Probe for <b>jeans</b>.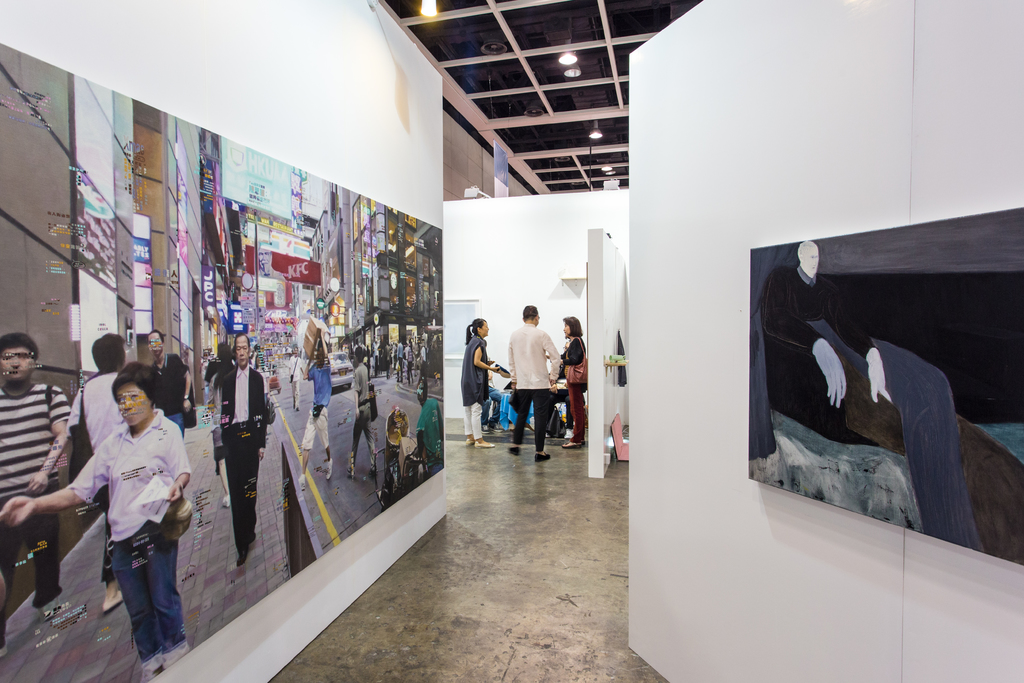
Probe result: Rect(564, 379, 594, 443).
